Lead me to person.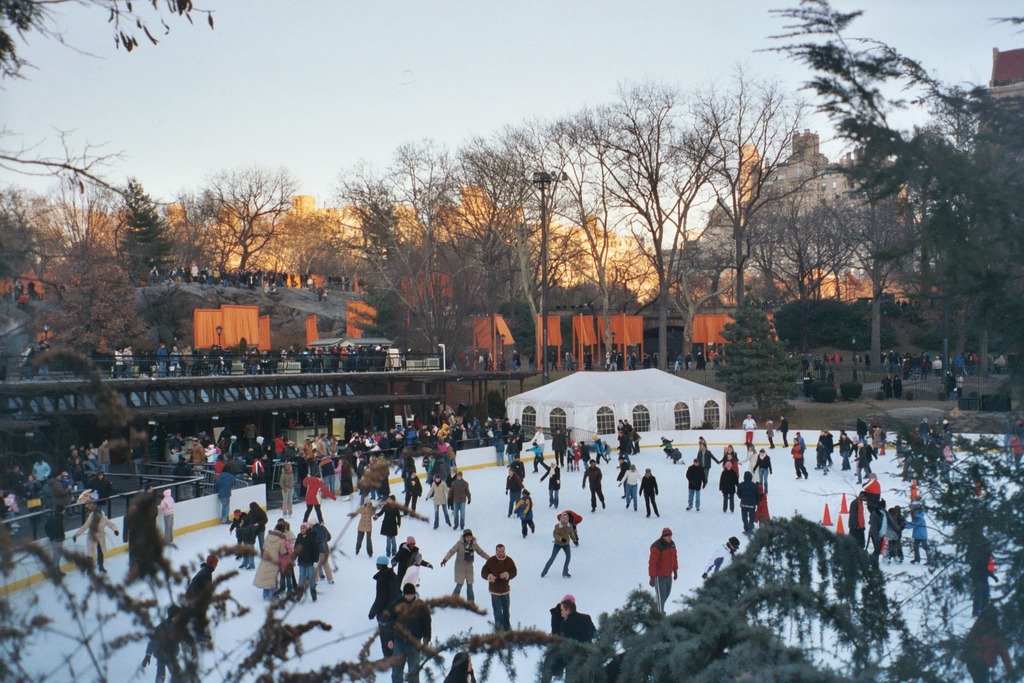
Lead to BBox(395, 451, 417, 473).
